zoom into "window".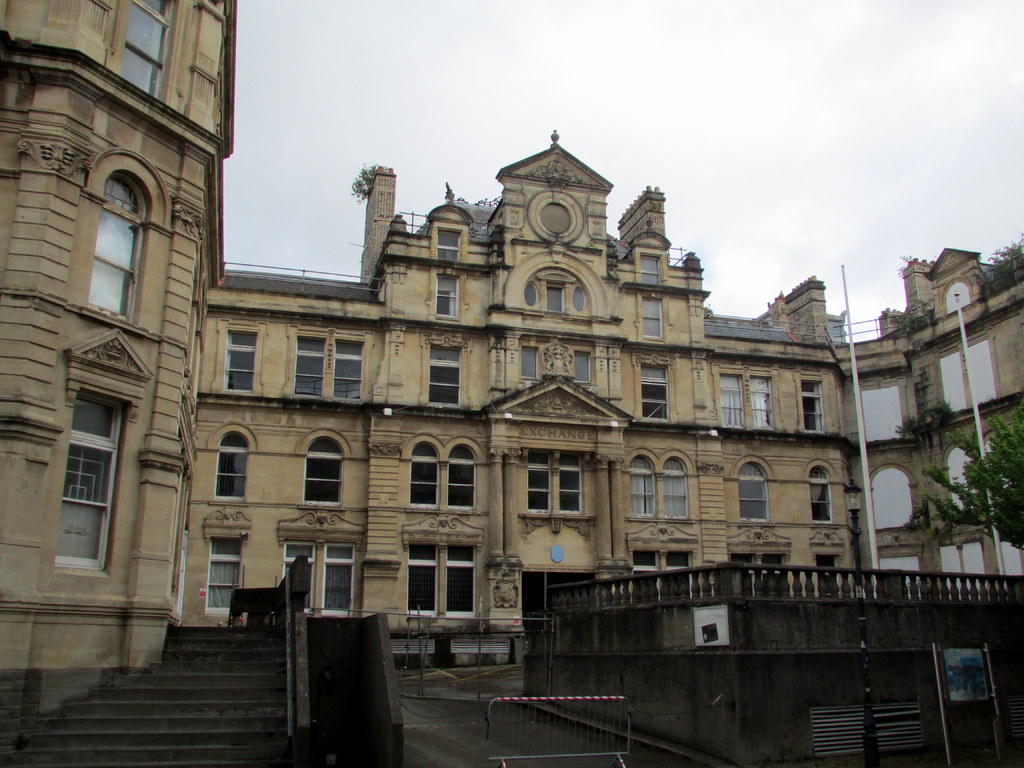
Zoom target: {"left": 444, "top": 464, "right": 477, "bottom": 511}.
